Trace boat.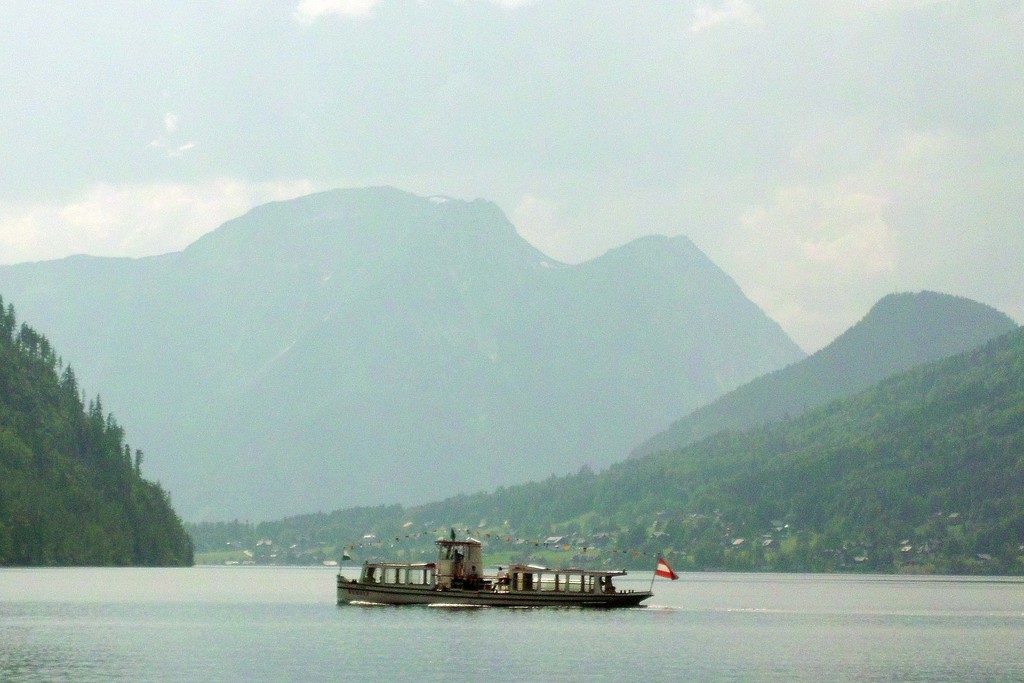
Traced to (x1=327, y1=532, x2=663, y2=627).
